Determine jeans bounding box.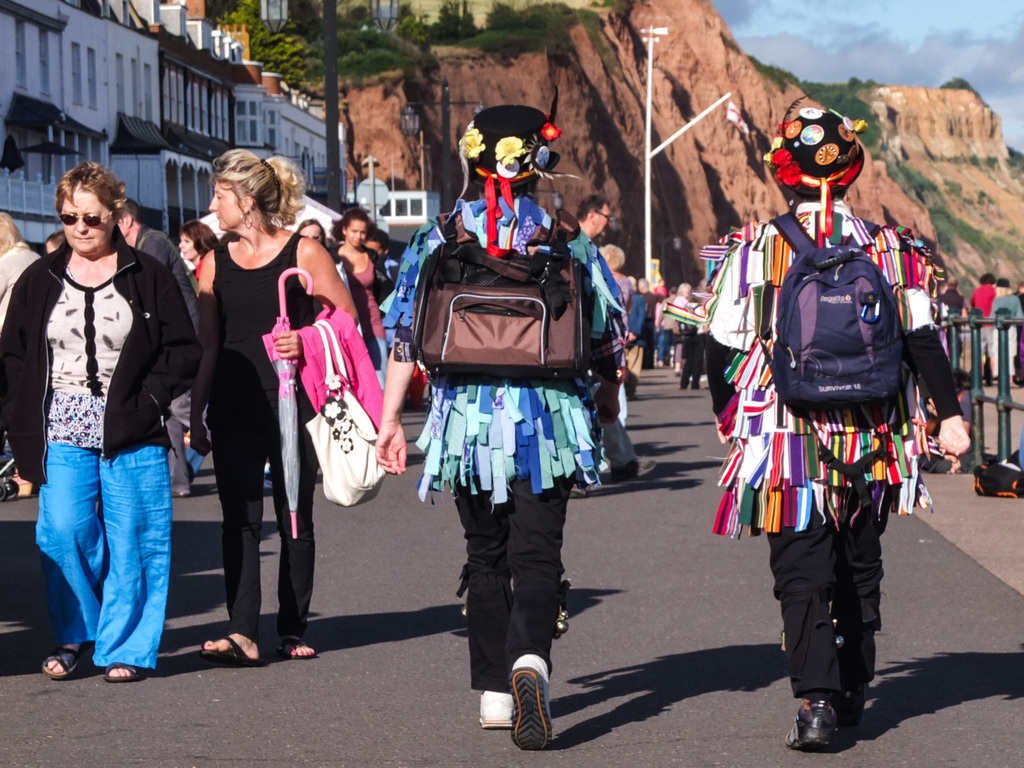
Determined: (x1=36, y1=438, x2=169, y2=671).
